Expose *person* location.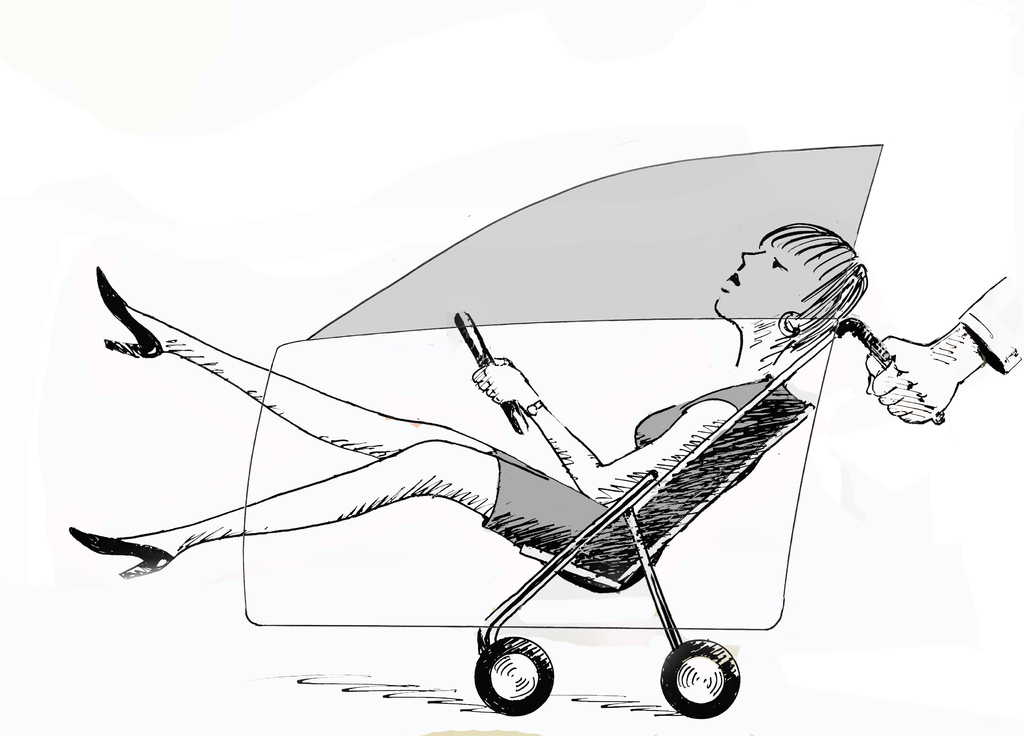
Exposed at Rect(65, 241, 856, 600).
